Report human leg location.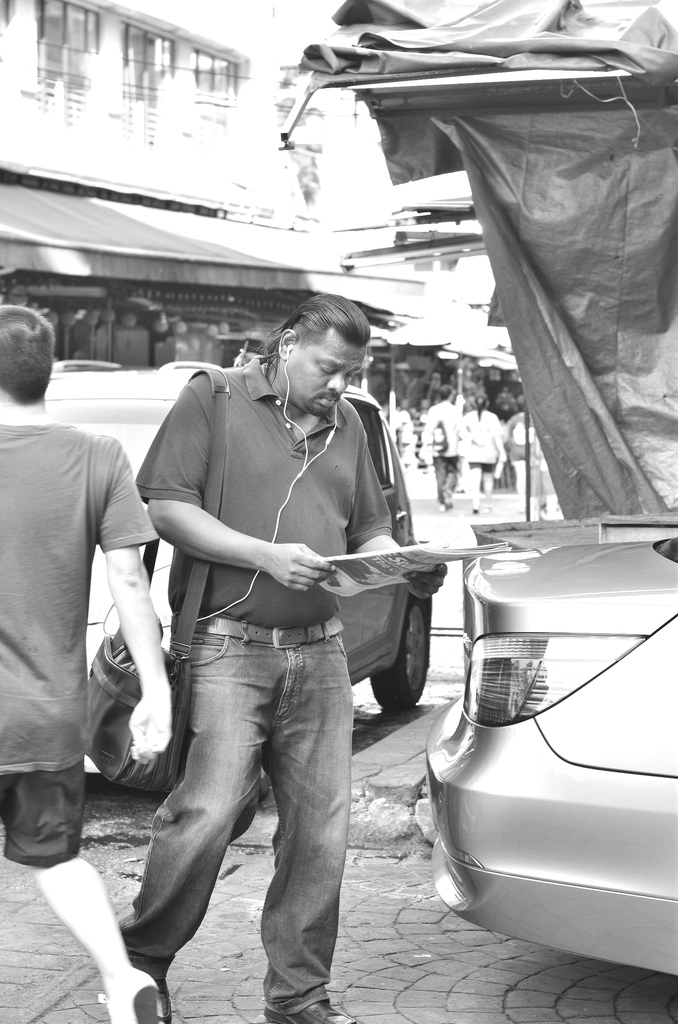
Report: 118 609 284 1023.
